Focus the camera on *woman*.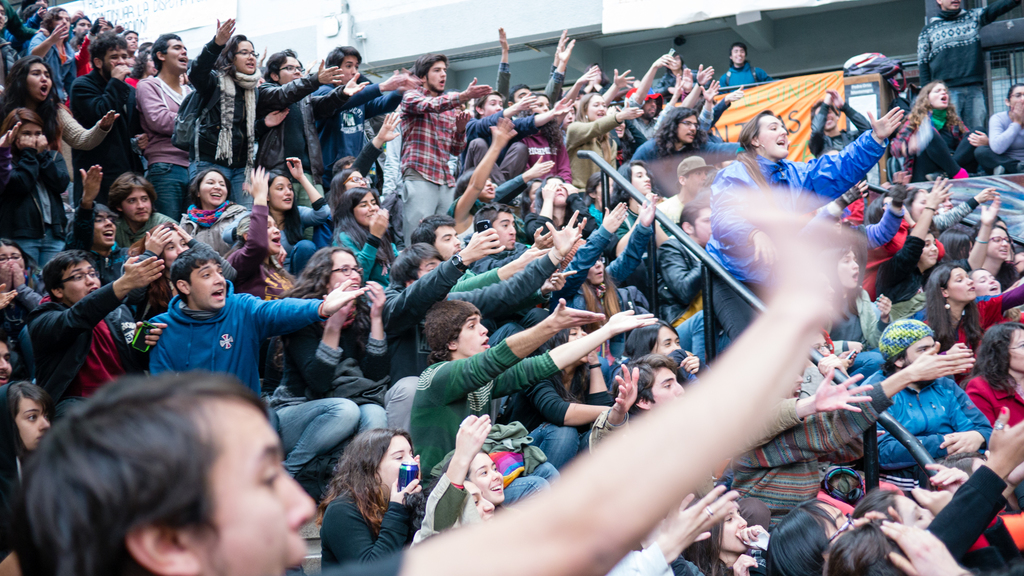
Focus region: (189, 8, 342, 215).
